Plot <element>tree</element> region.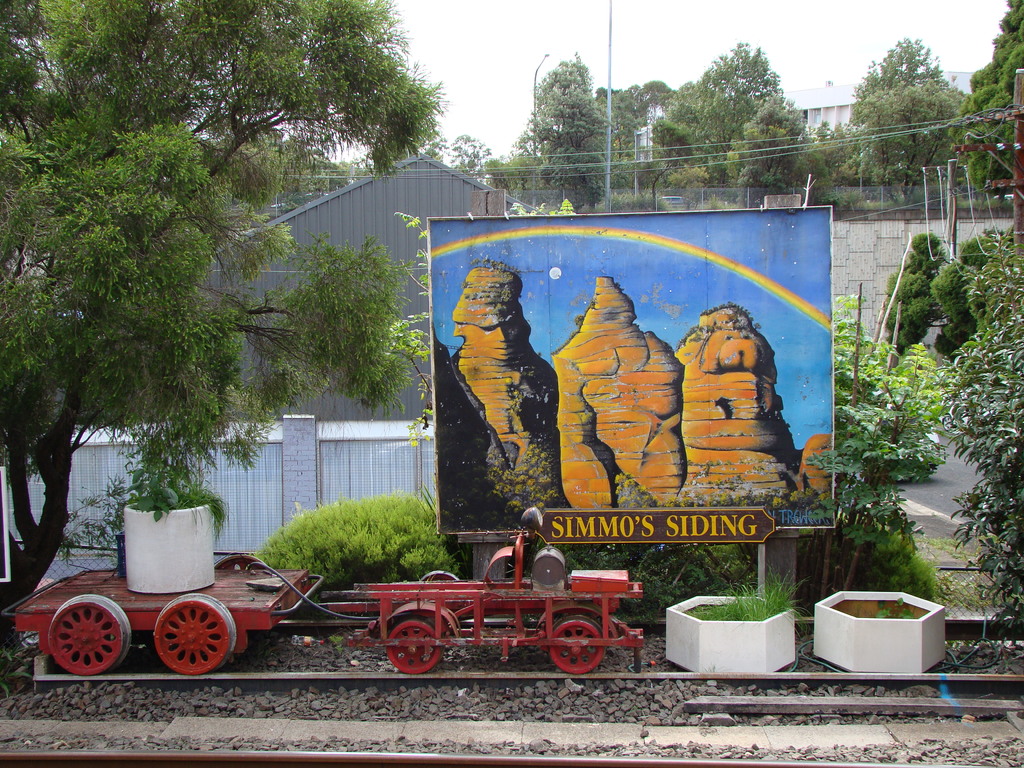
Plotted at x1=839, y1=32, x2=973, y2=209.
